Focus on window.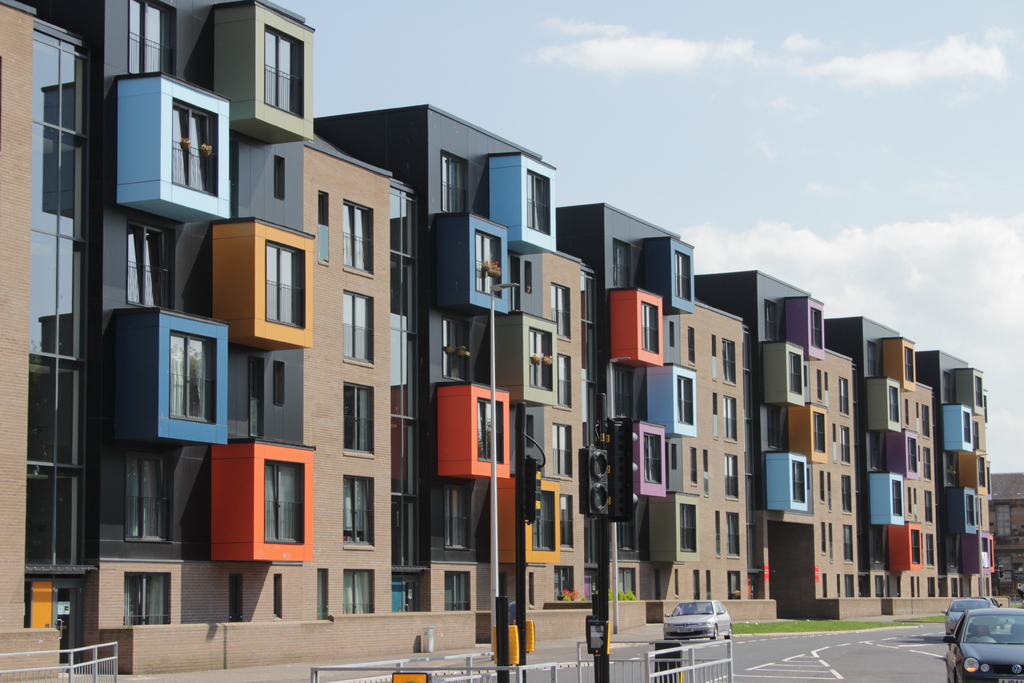
Focused at detection(459, 222, 509, 306).
